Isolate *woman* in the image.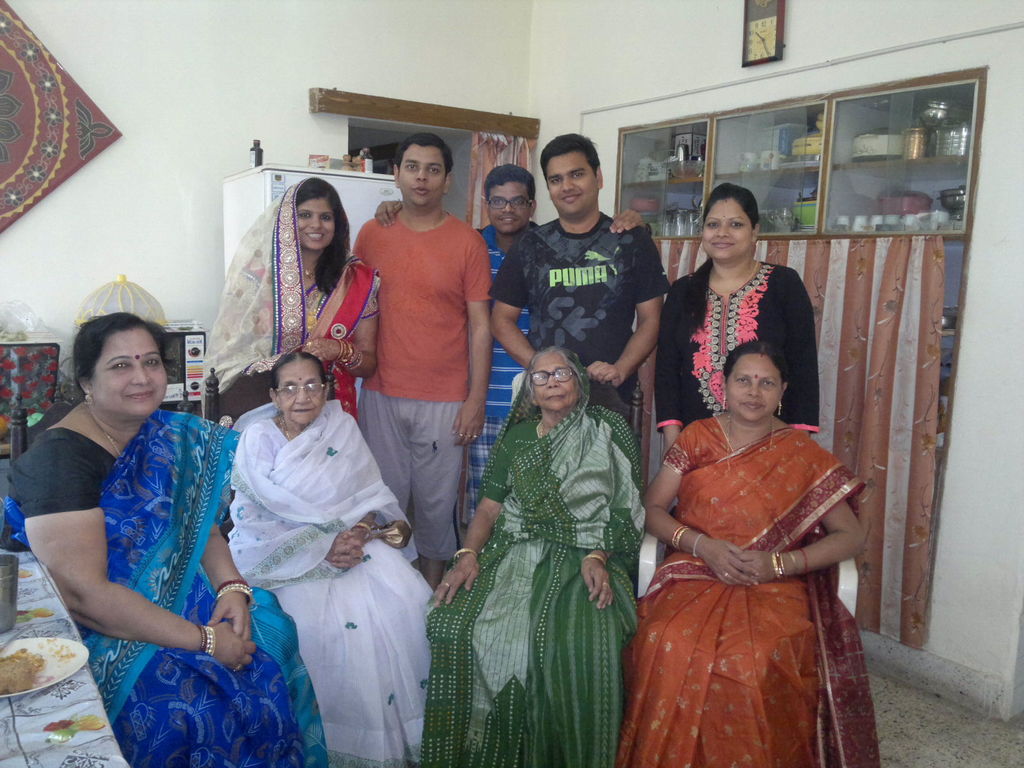
Isolated region: 653 181 821 456.
